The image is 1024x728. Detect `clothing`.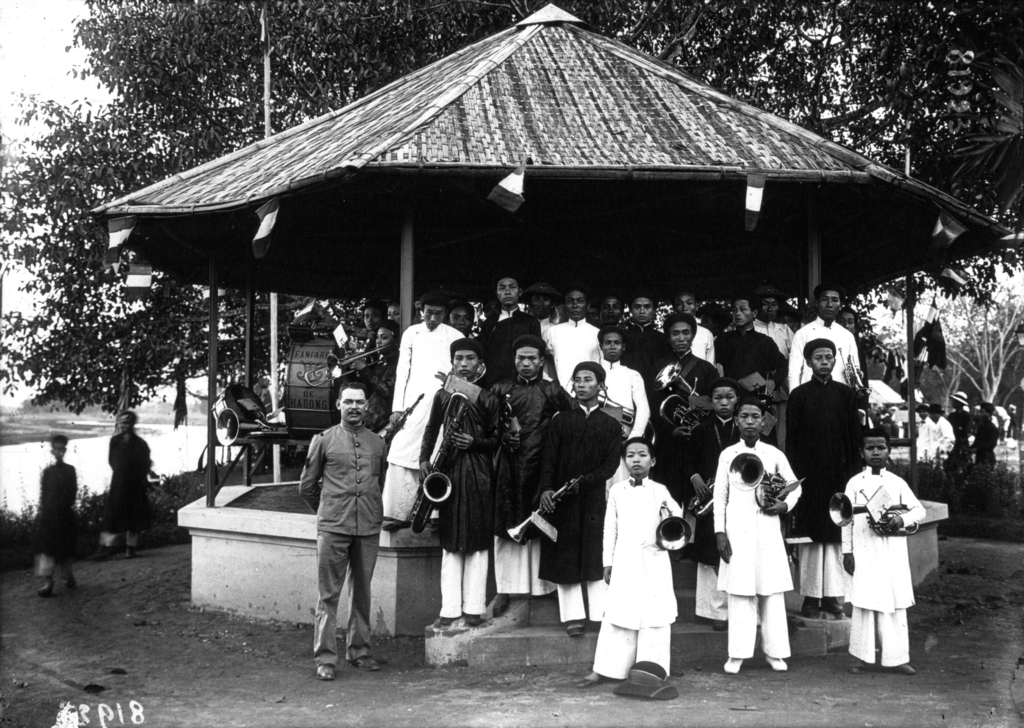
Detection: x1=545, y1=402, x2=624, y2=622.
